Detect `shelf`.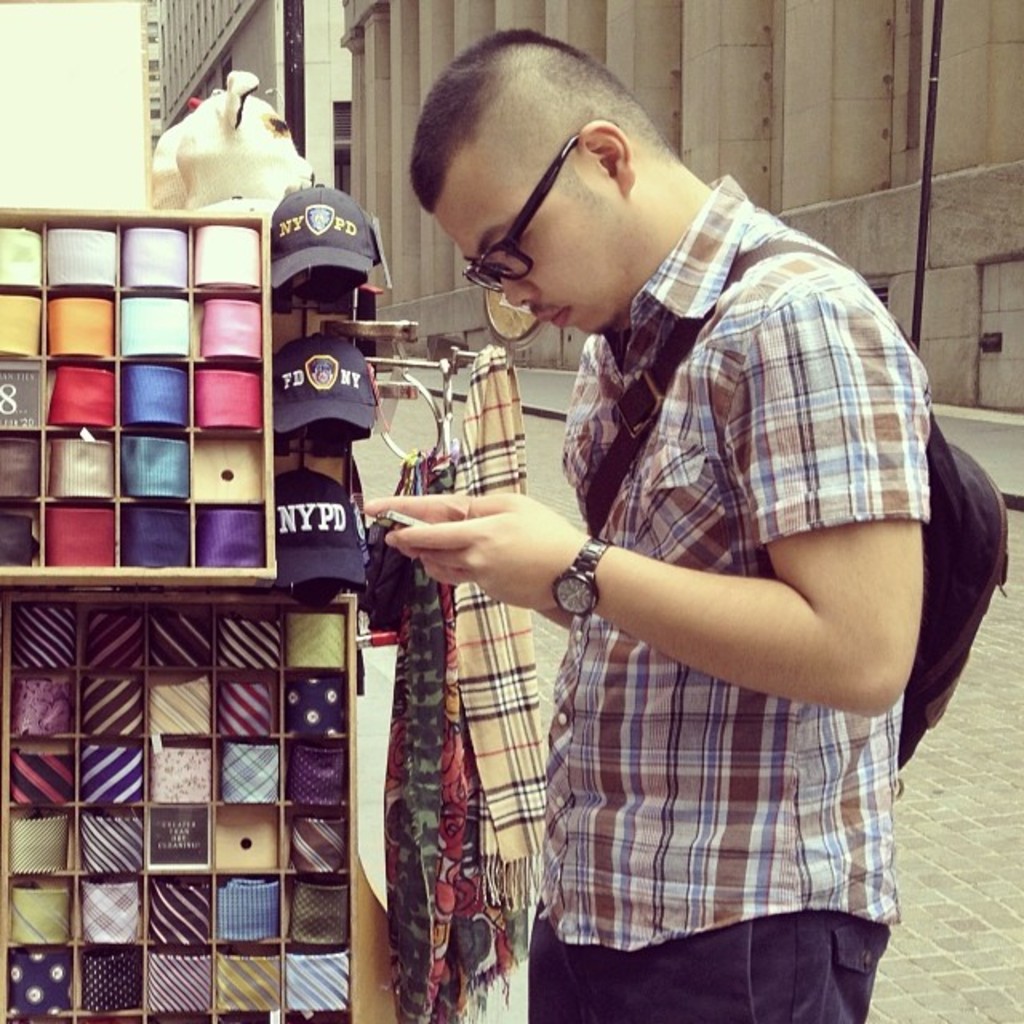
Detected at <box>280,867,354,947</box>.
